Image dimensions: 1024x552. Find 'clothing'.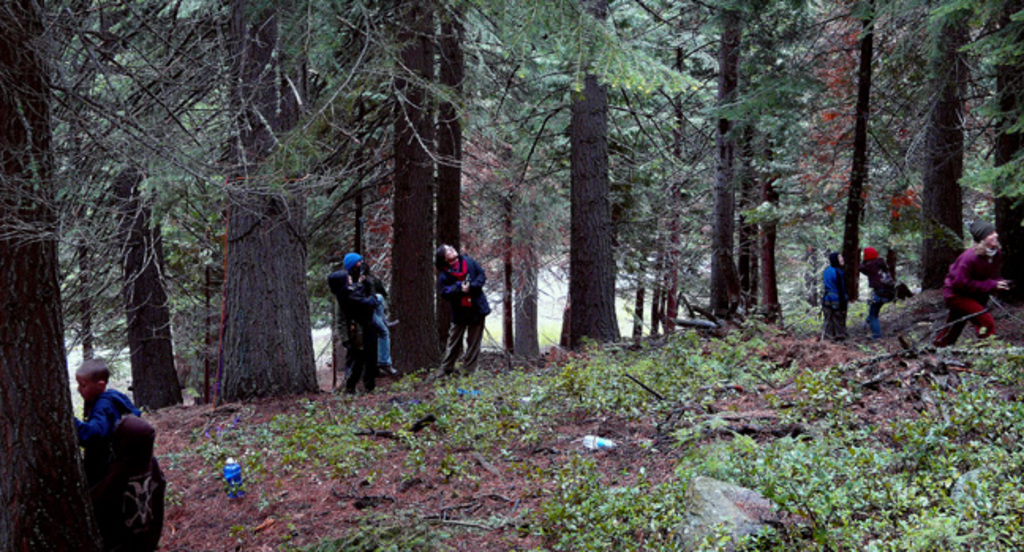
l=820, t=266, r=856, b=337.
